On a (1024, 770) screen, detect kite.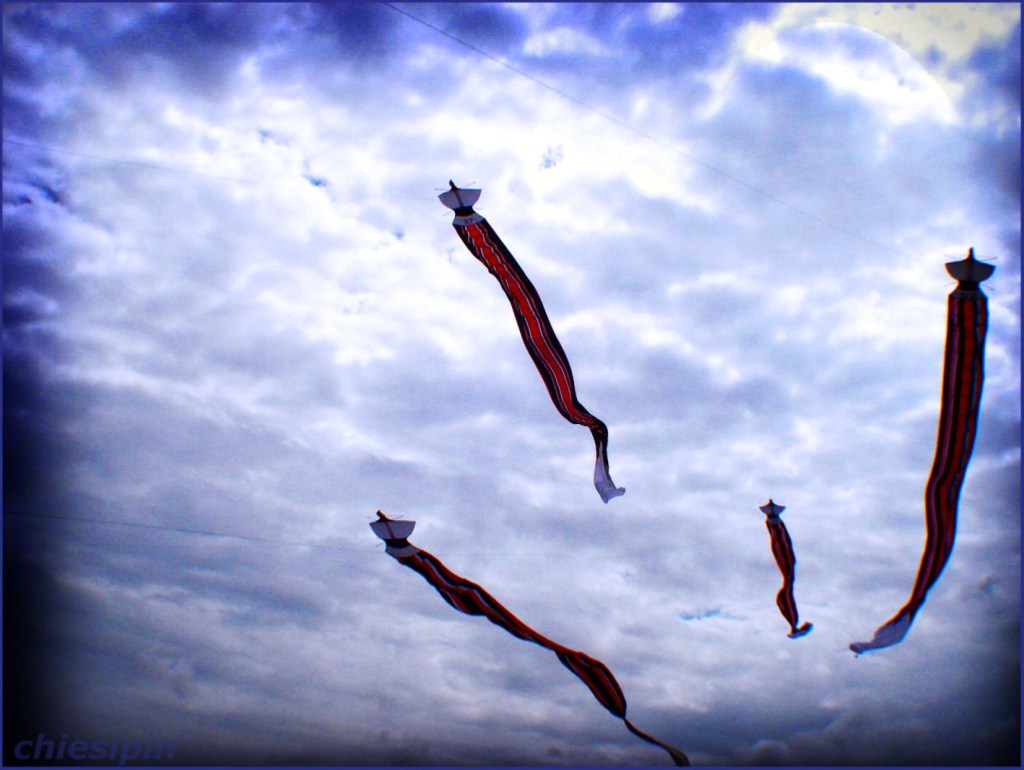
BBox(368, 508, 694, 769).
